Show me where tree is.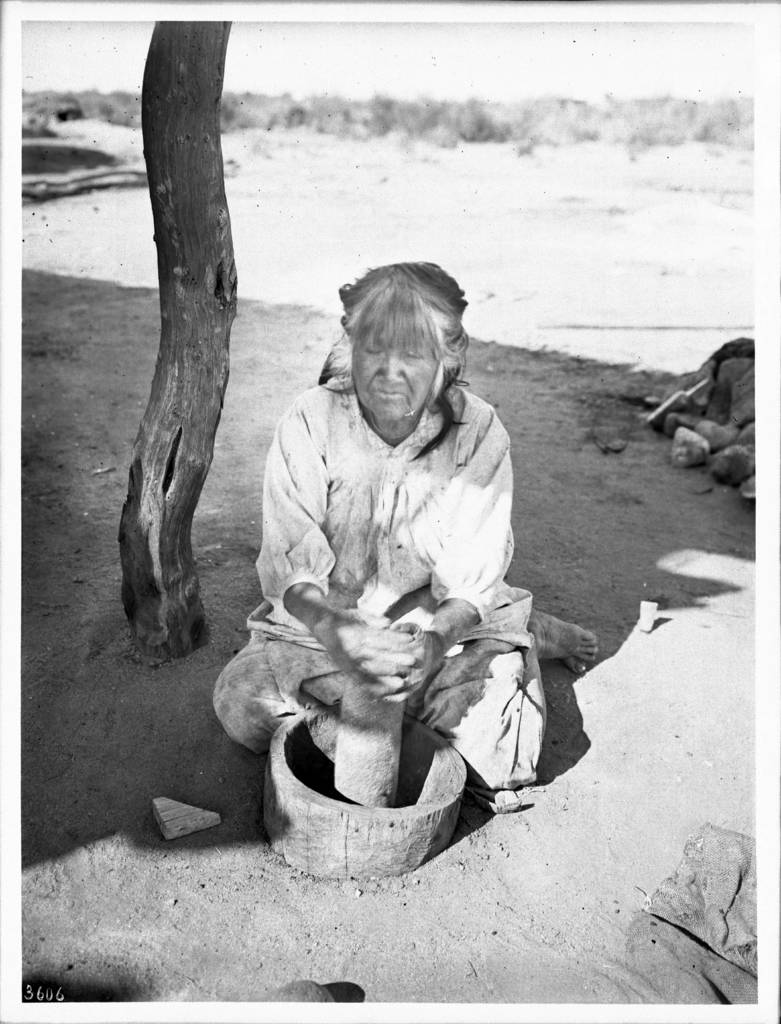
tree is at 122 18 238 665.
